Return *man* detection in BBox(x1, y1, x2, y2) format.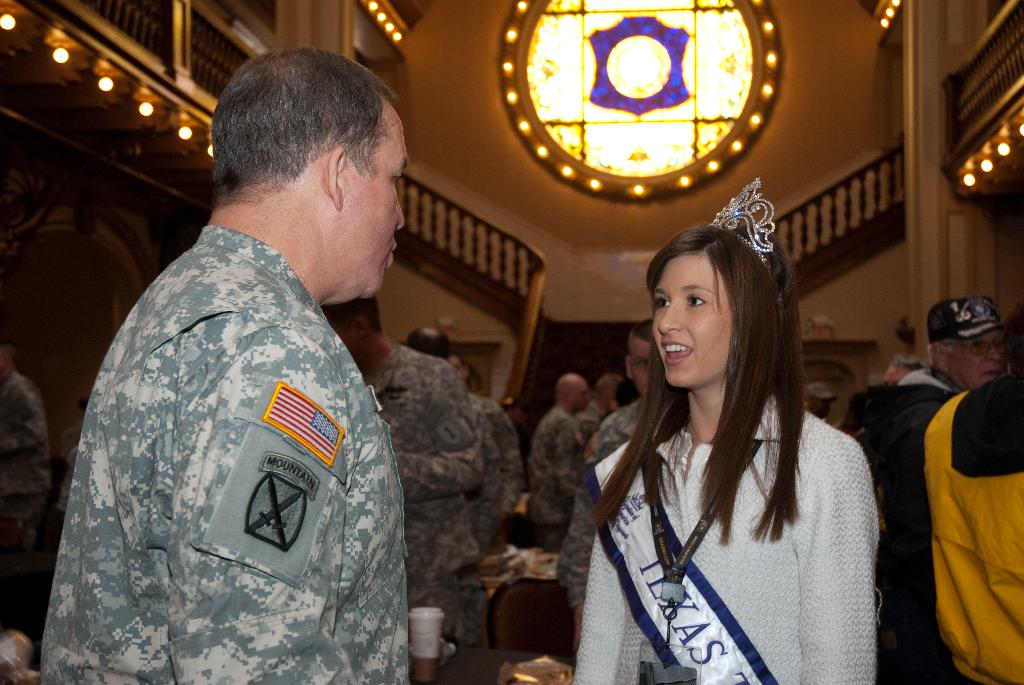
BBox(810, 382, 831, 421).
